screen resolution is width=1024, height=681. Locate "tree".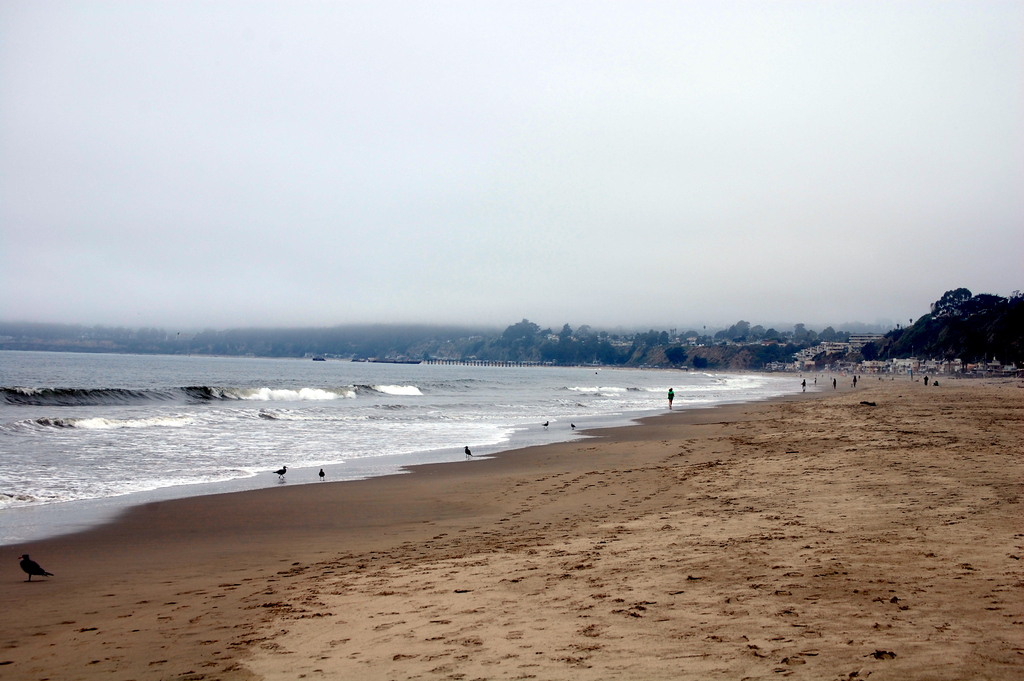
pyautogui.locateOnScreen(497, 311, 554, 356).
